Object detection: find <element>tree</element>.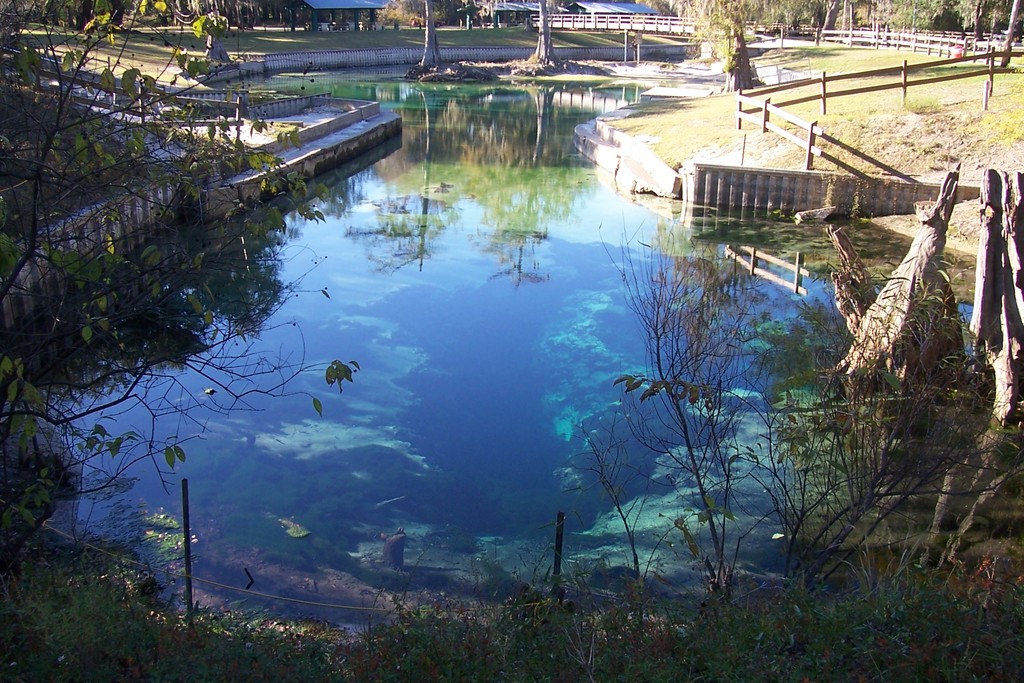
bbox=[0, 0, 360, 572].
